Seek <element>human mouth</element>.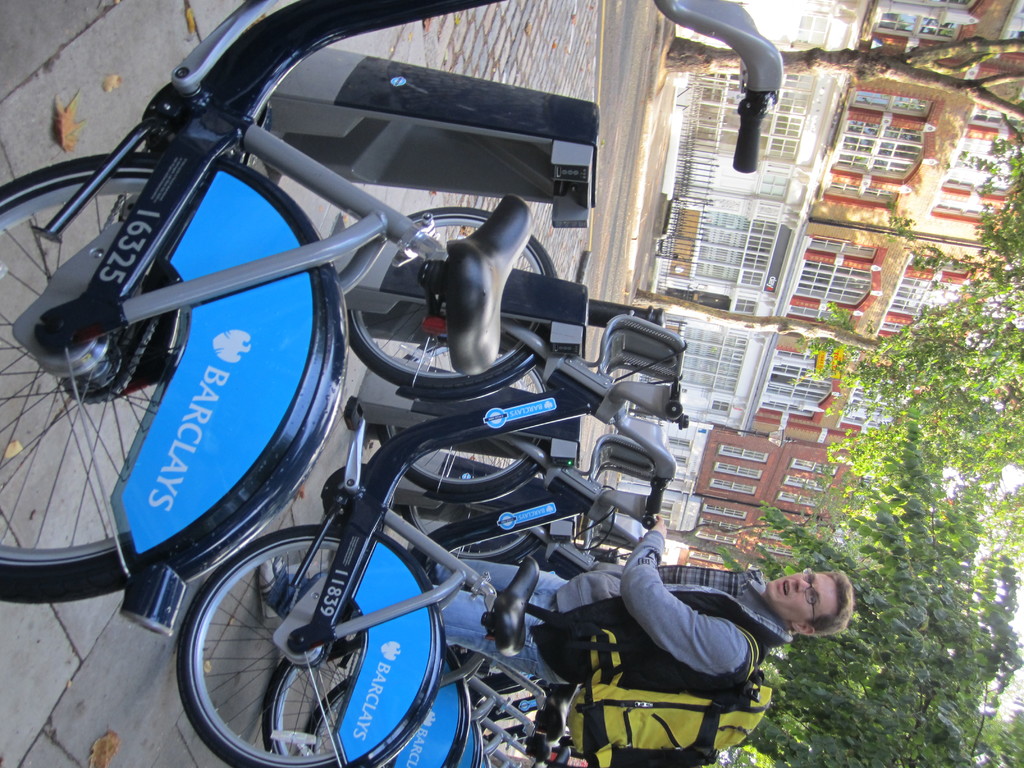
crop(779, 578, 795, 596).
